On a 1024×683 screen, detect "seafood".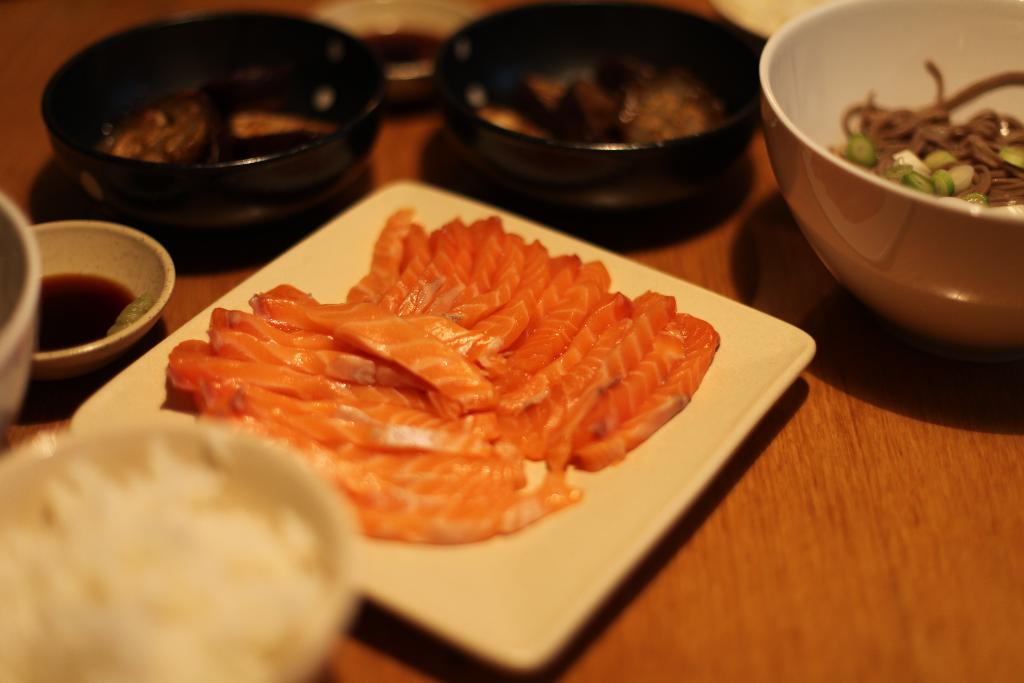
crop(163, 202, 719, 544).
